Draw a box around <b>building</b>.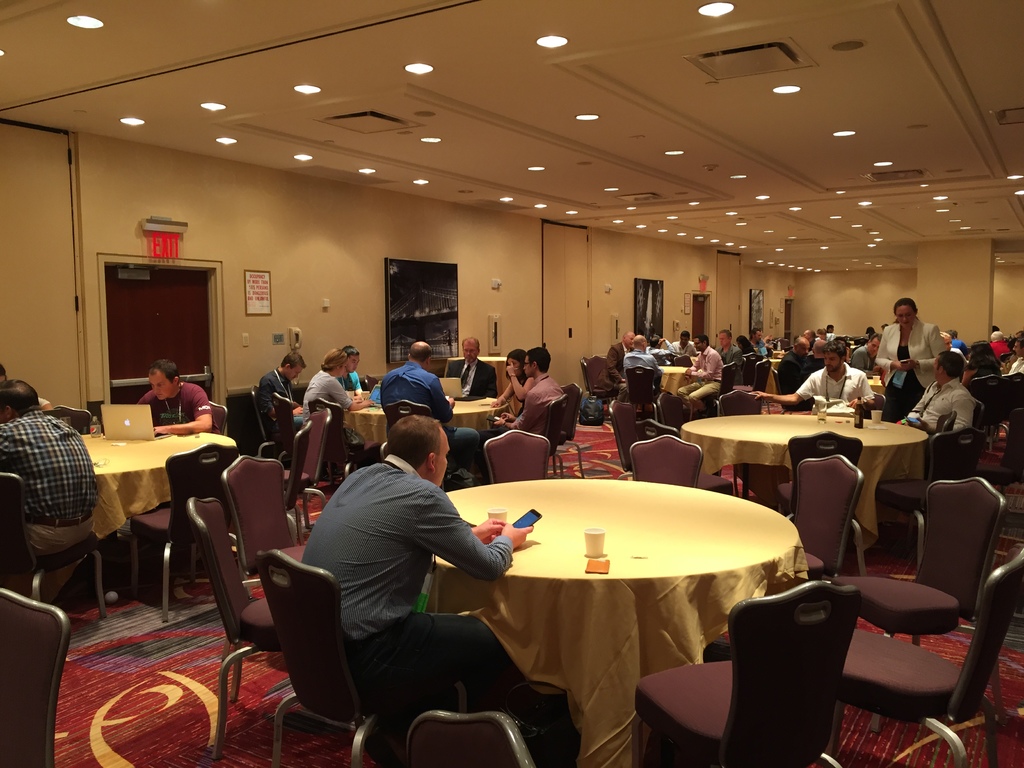
select_region(0, 0, 1023, 767).
